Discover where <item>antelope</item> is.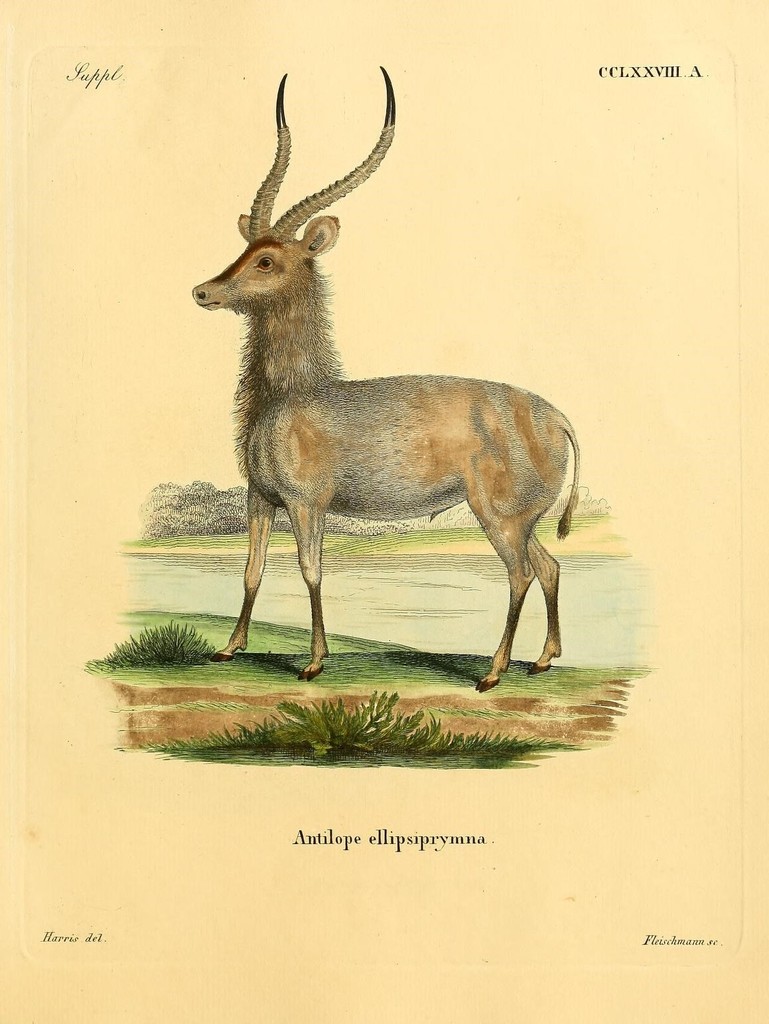
Discovered at pyautogui.locateOnScreen(189, 58, 580, 694).
